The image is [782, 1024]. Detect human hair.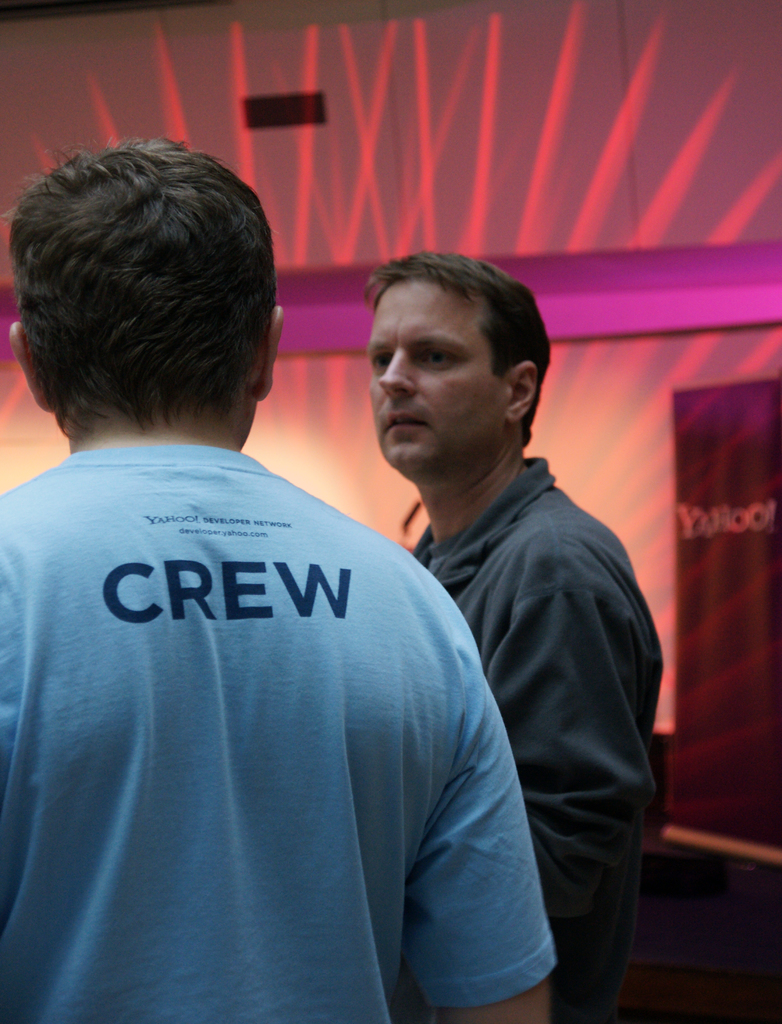
Detection: detection(20, 143, 288, 446).
